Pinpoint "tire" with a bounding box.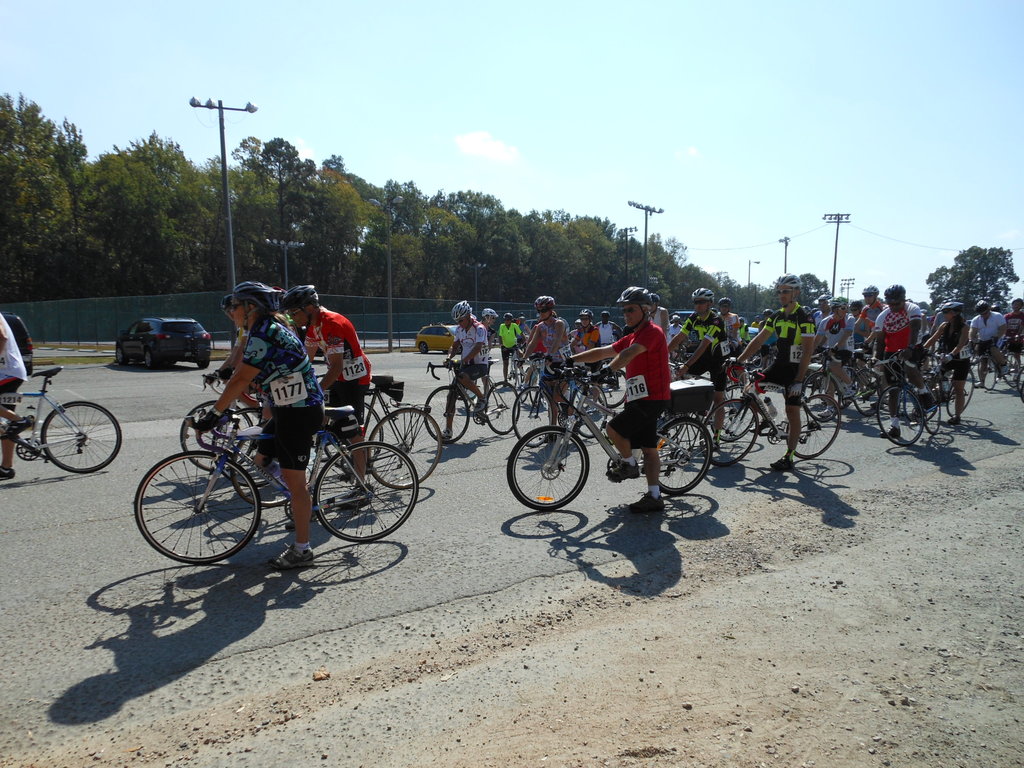
659,415,714,498.
